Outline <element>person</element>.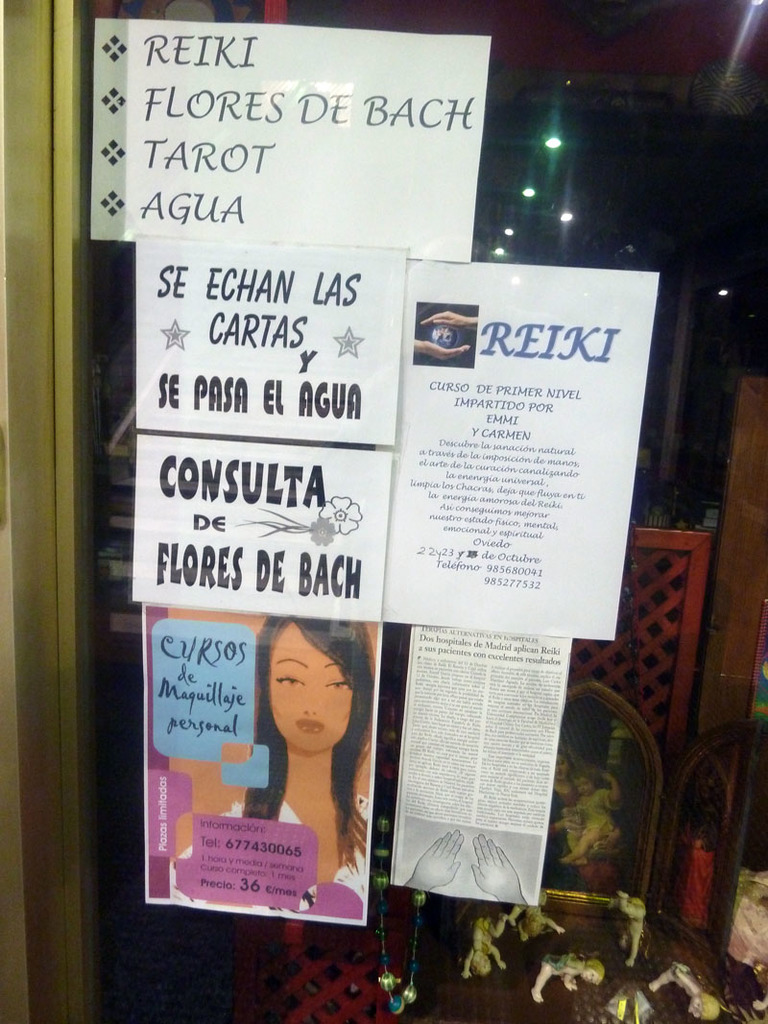
Outline: (x1=408, y1=828, x2=525, y2=905).
